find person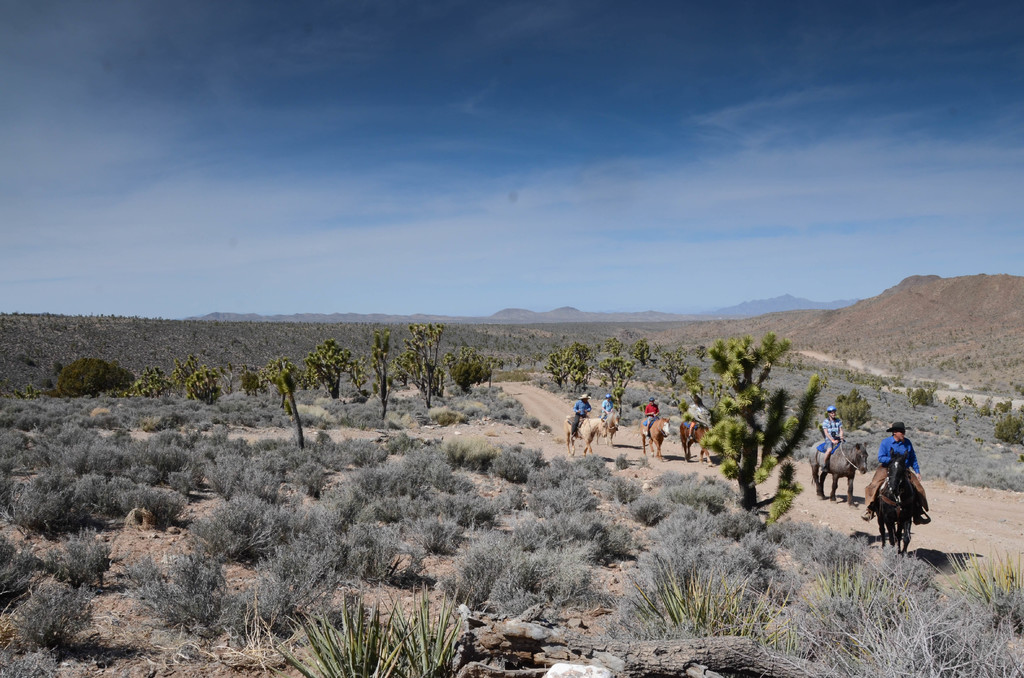
{"left": 566, "top": 392, "right": 594, "bottom": 436}
